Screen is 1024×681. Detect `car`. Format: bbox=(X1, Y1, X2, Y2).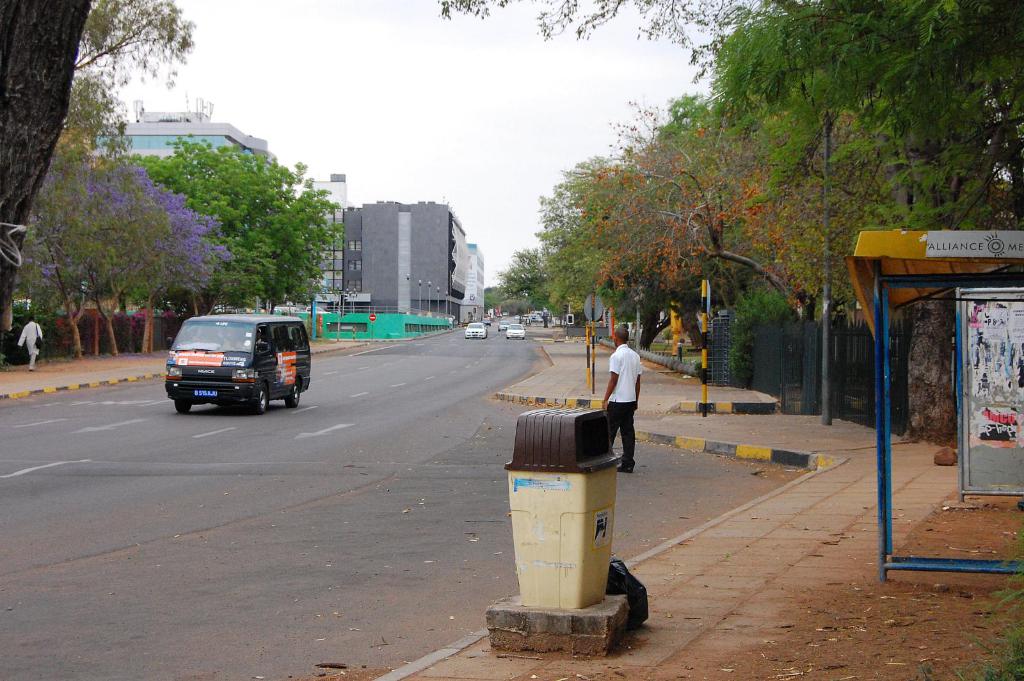
bbox=(481, 319, 491, 327).
